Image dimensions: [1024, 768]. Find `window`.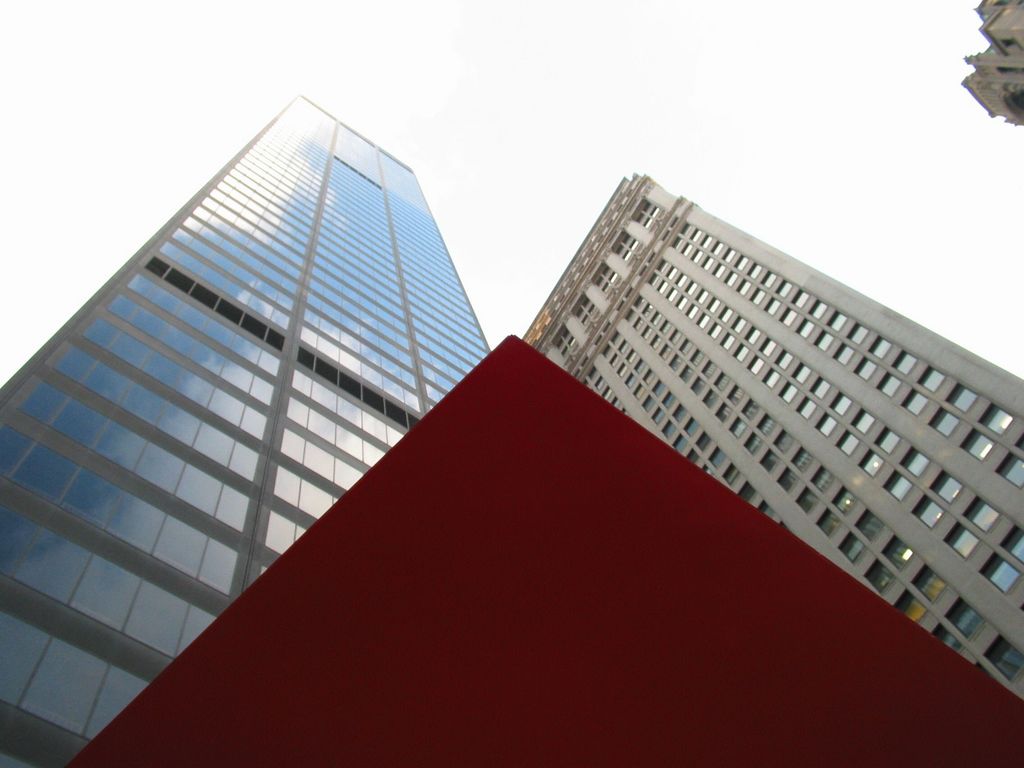
crop(701, 234, 712, 249).
